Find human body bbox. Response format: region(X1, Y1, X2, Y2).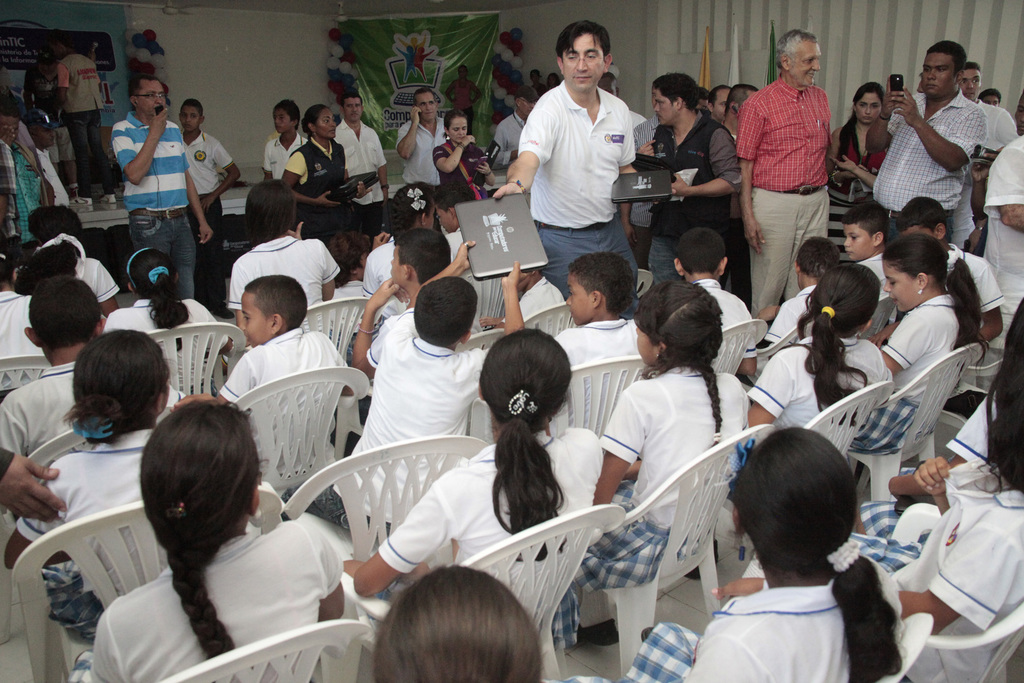
region(492, 17, 640, 317).
